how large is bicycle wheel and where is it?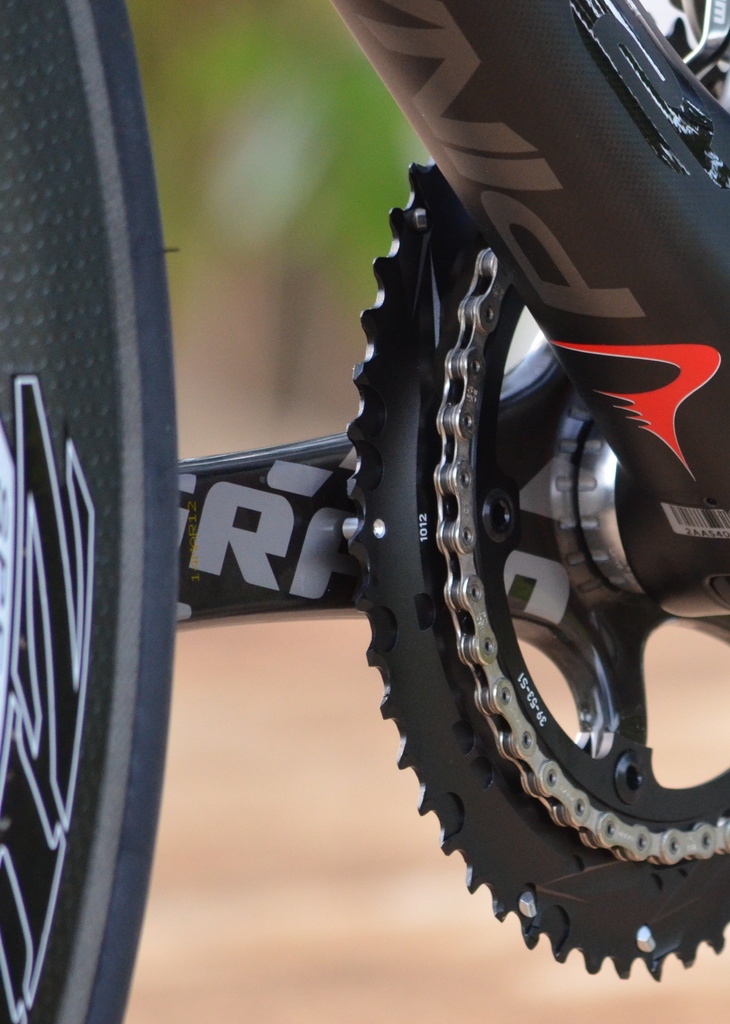
Bounding box: x1=0, y1=0, x2=181, y2=1023.
